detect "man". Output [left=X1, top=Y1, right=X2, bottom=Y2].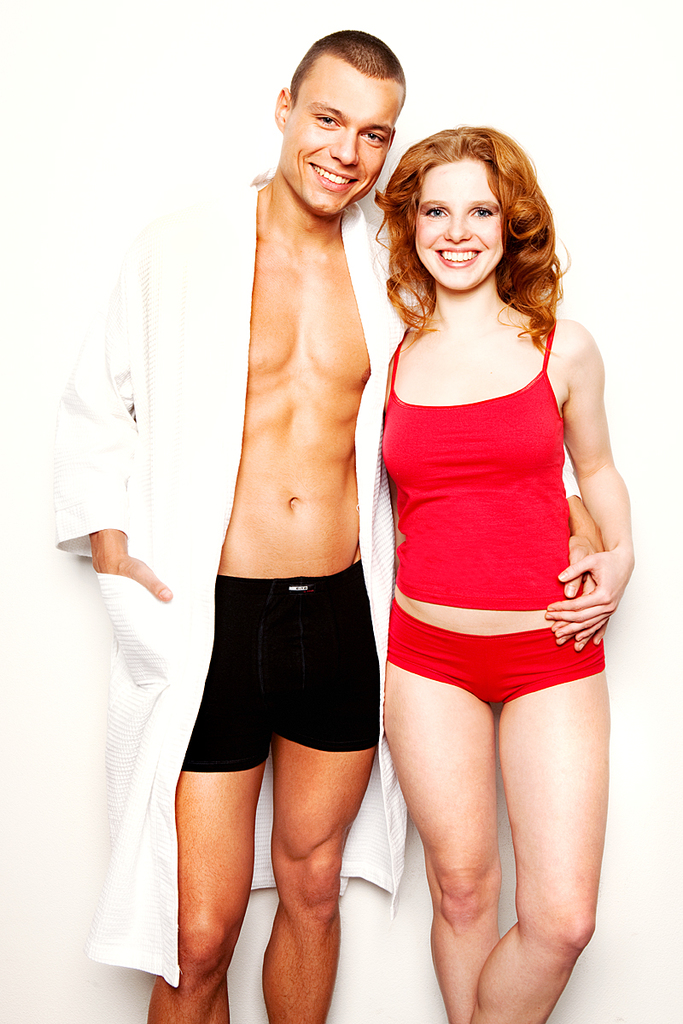
[left=49, top=25, right=601, bottom=1023].
